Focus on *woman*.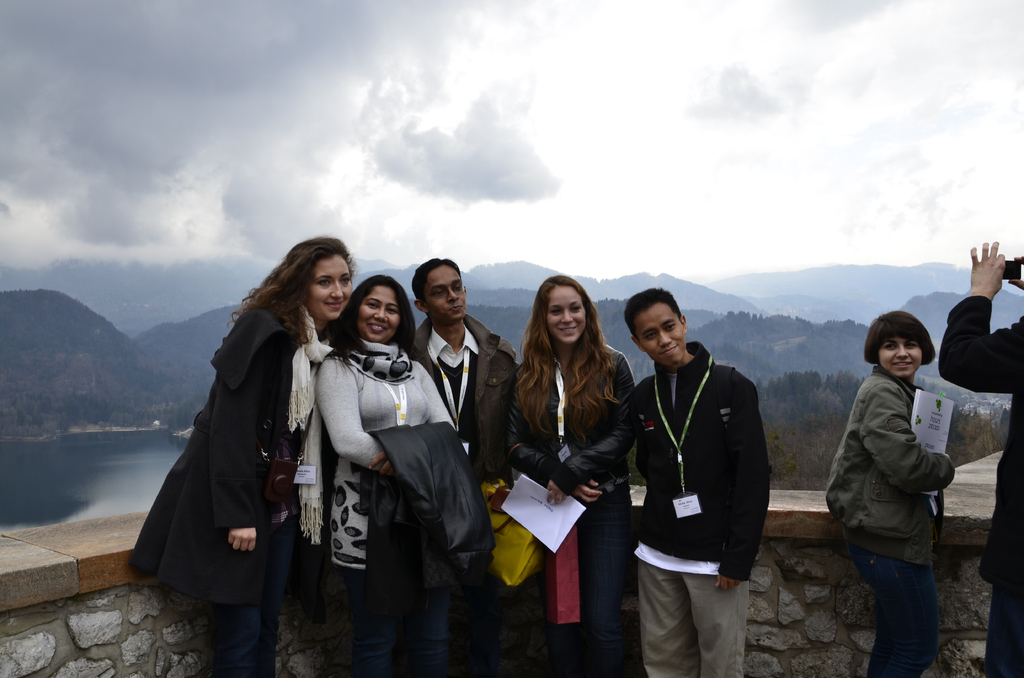
Focused at Rect(318, 271, 493, 677).
